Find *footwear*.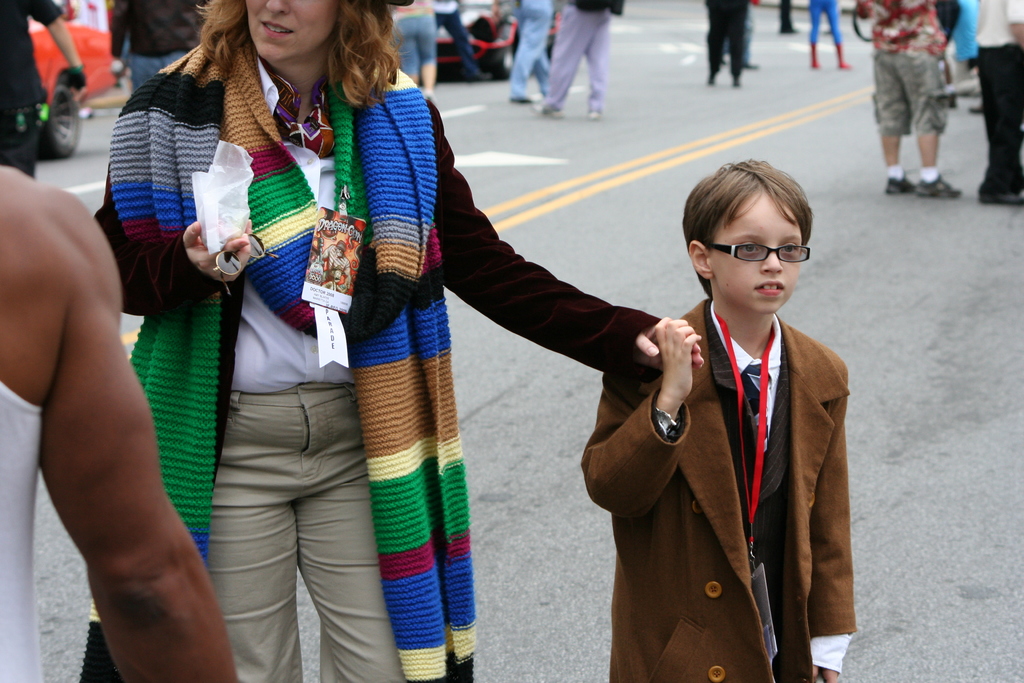
select_region(978, 179, 1023, 205).
